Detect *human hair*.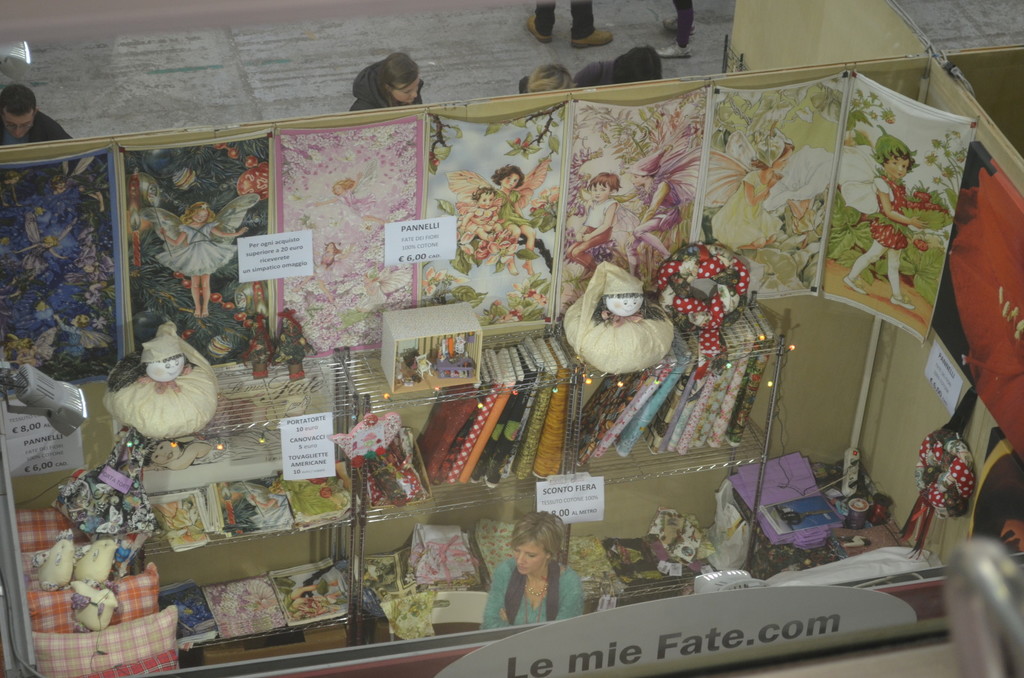
Detected at [left=0, top=82, right=36, bottom=115].
